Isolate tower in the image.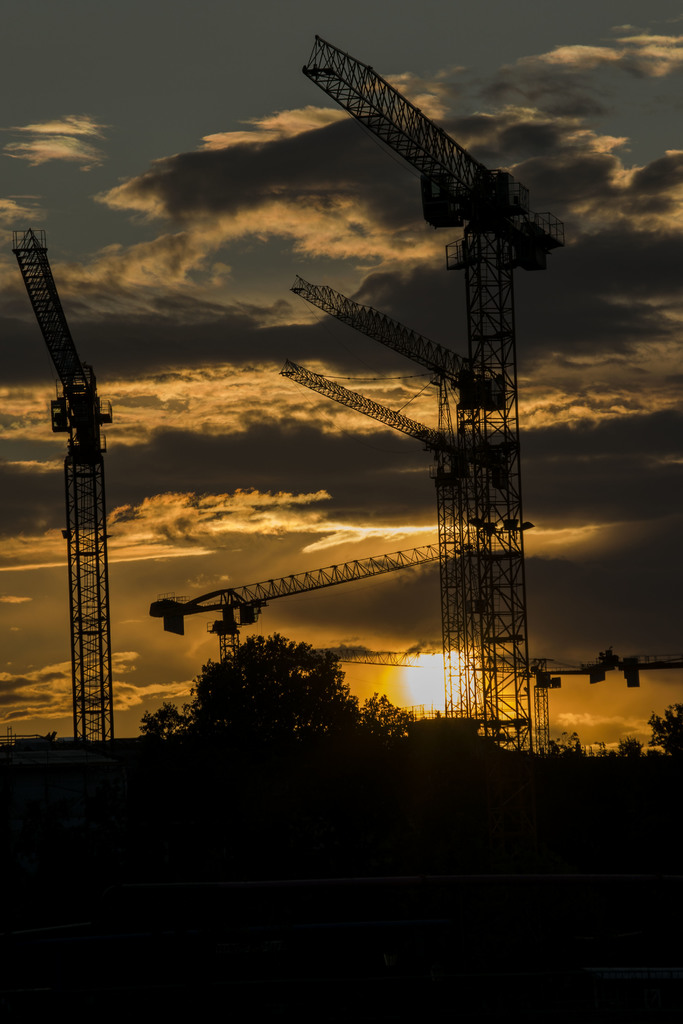
Isolated region: [309,29,552,732].
